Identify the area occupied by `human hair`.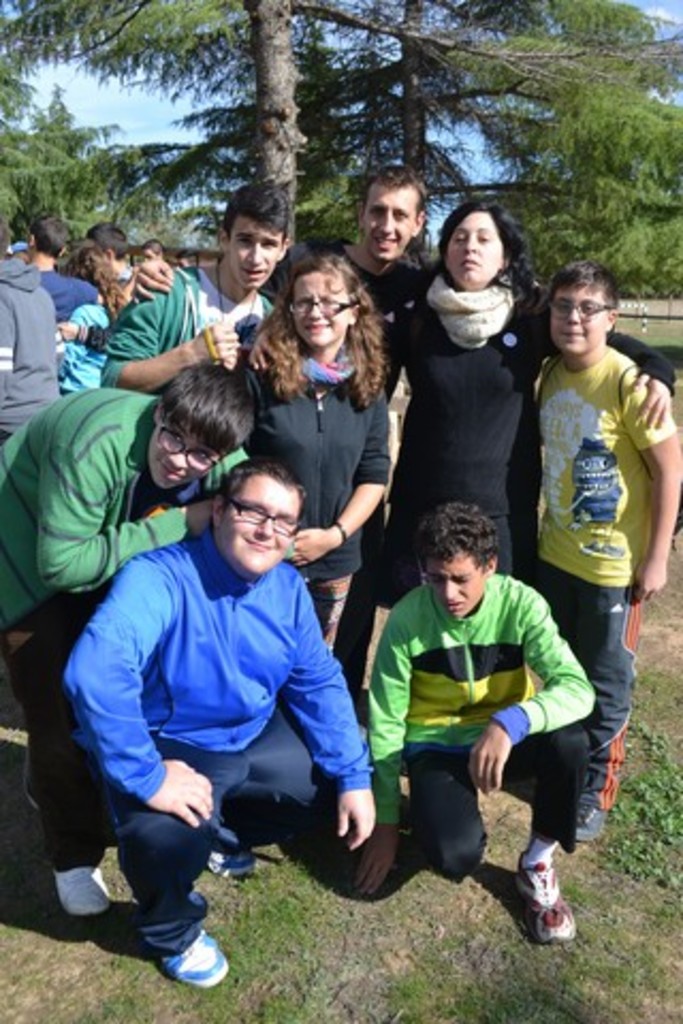
Area: {"left": 408, "top": 499, "right": 499, "bottom": 574}.
